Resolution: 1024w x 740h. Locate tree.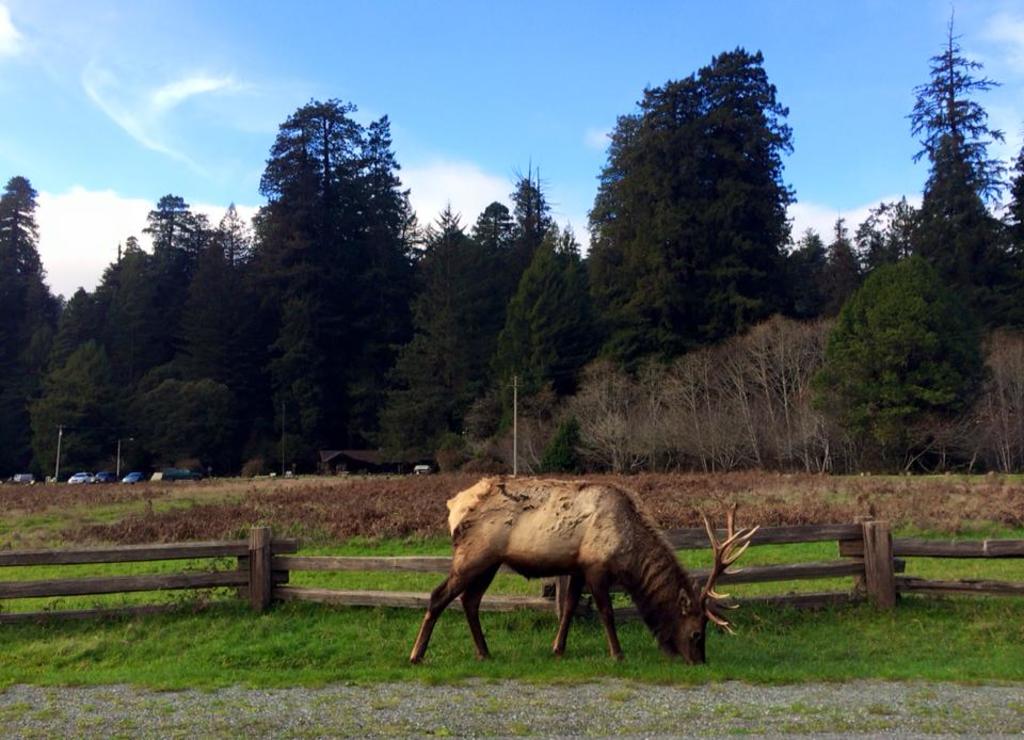
locate(363, 190, 506, 464).
